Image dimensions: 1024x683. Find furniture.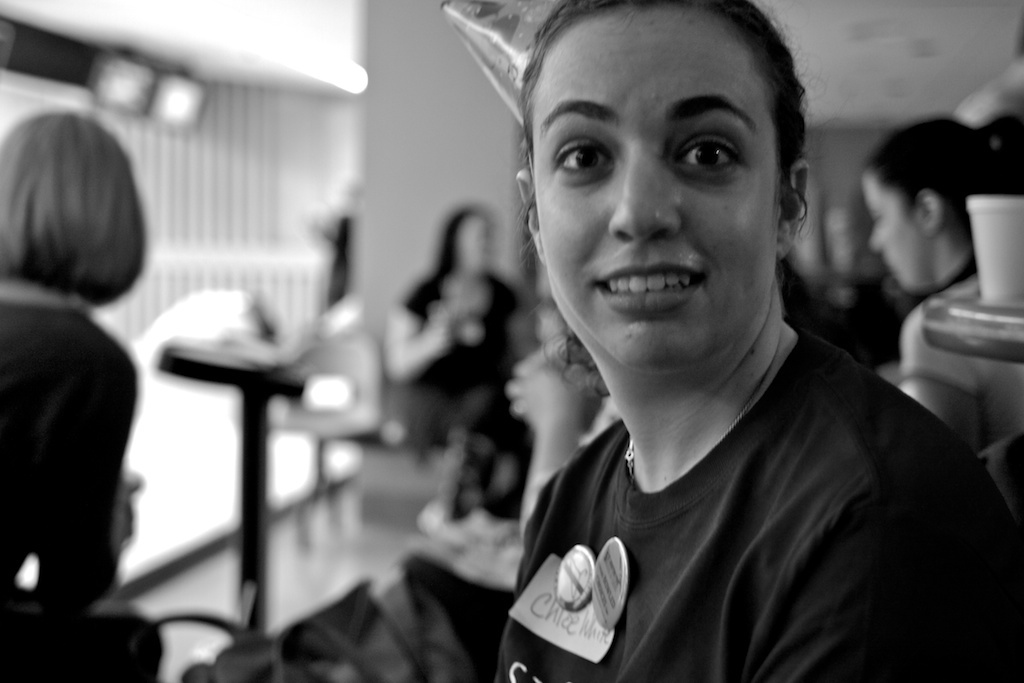
crop(925, 288, 1023, 360).
